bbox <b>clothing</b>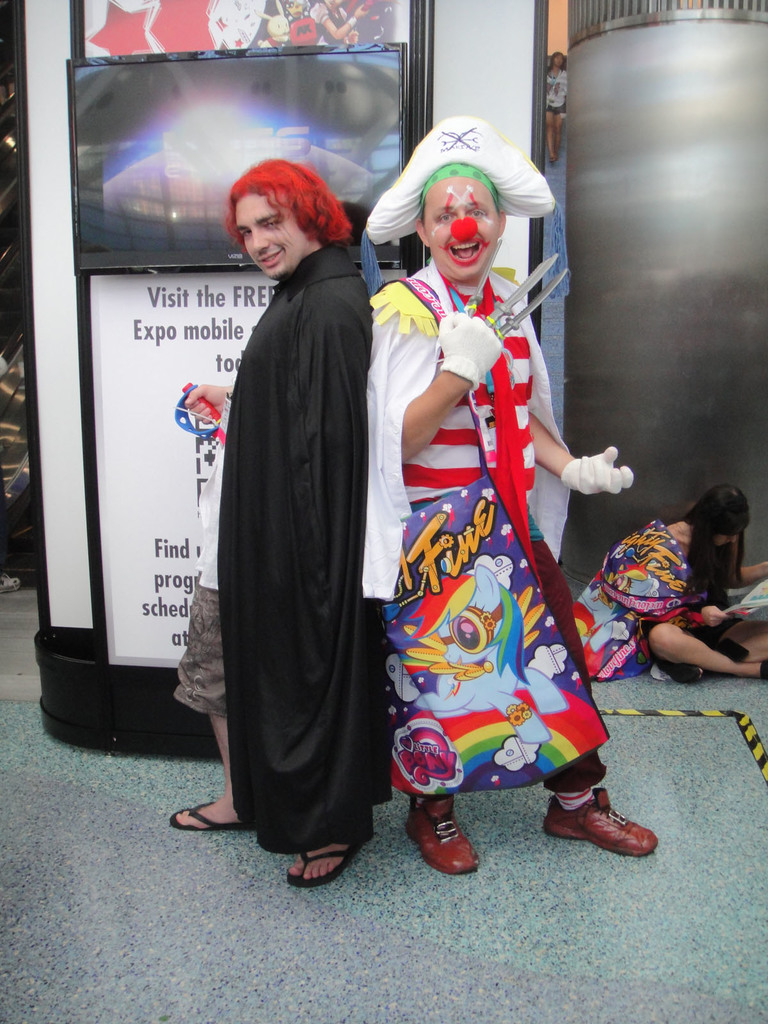
box=[365, 211, 604, 826]
